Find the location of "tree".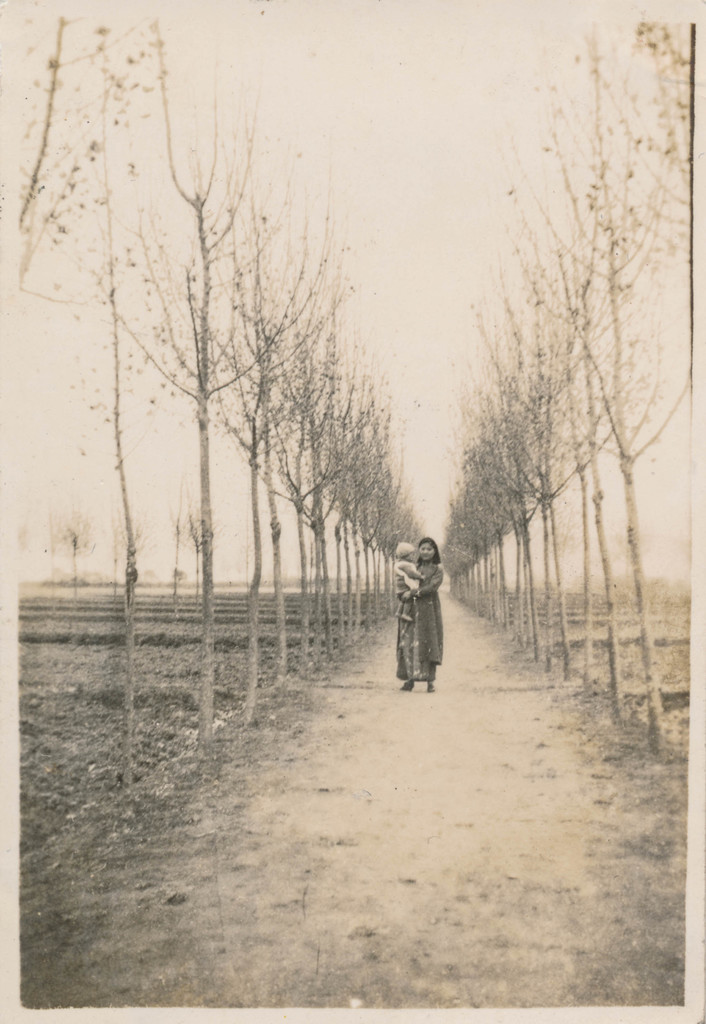
Location: 54,503,94,596.
